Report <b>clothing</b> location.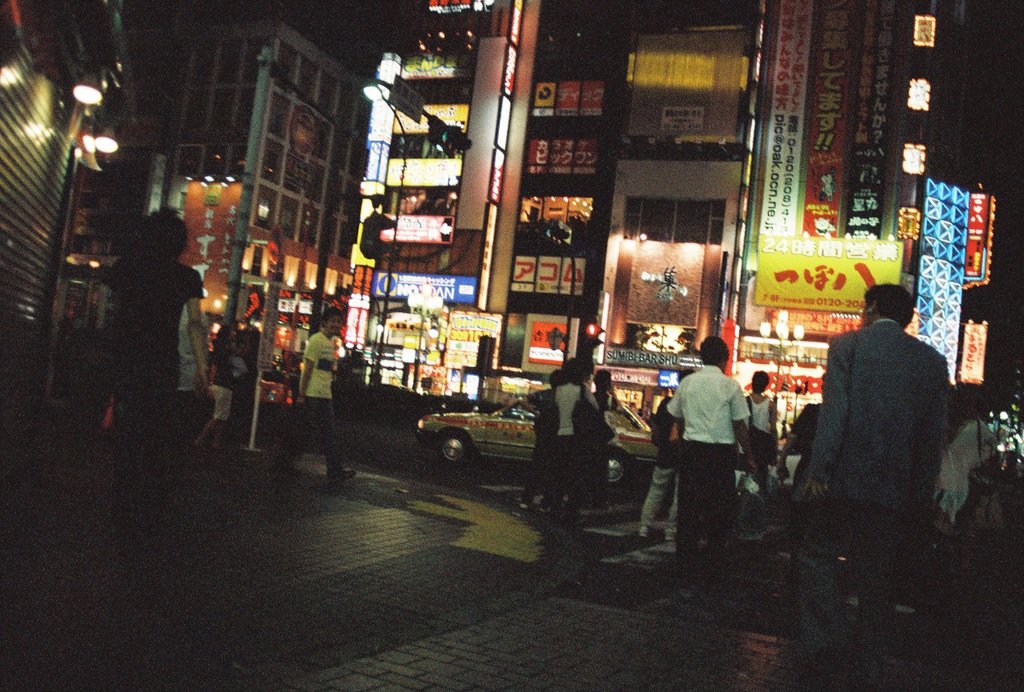
Report: 742/395/772/470.
